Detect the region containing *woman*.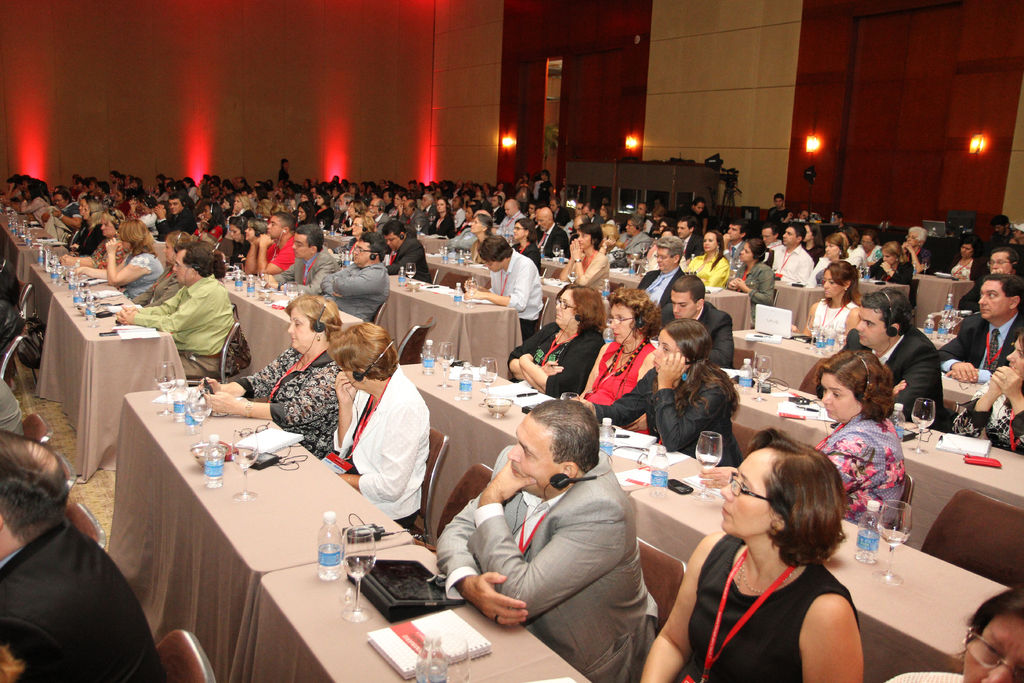
pyautogui.locateOnScreen(673, 425, 883, 682).
